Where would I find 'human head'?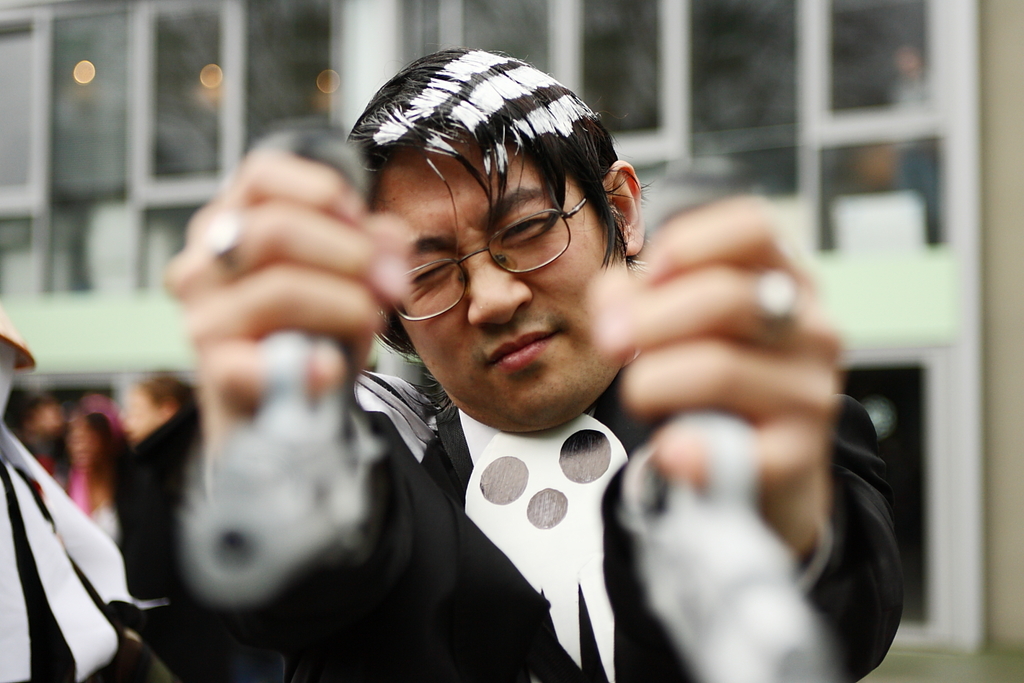
At {"left": 365, "top": 36, "right": 612, "bottom": 388}.
